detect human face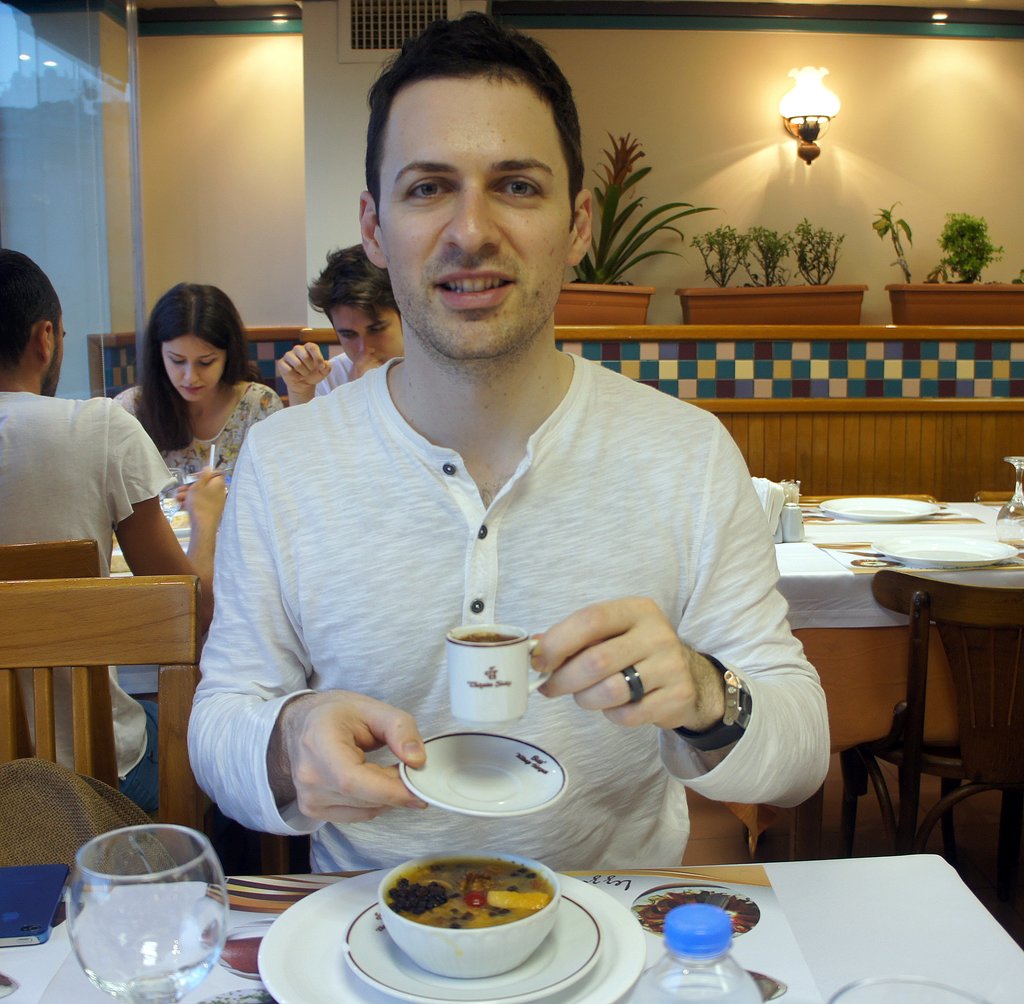
locate(47, 300, 70, 398)
